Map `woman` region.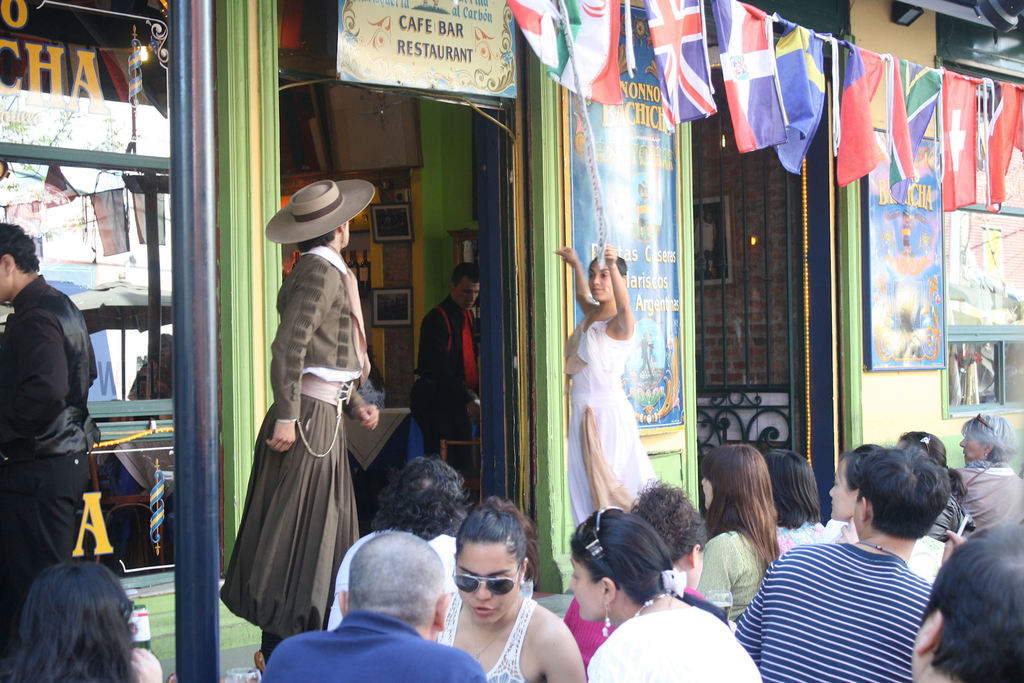
Mapped to [x1=0, y1=550, x2=168, y2=682].
